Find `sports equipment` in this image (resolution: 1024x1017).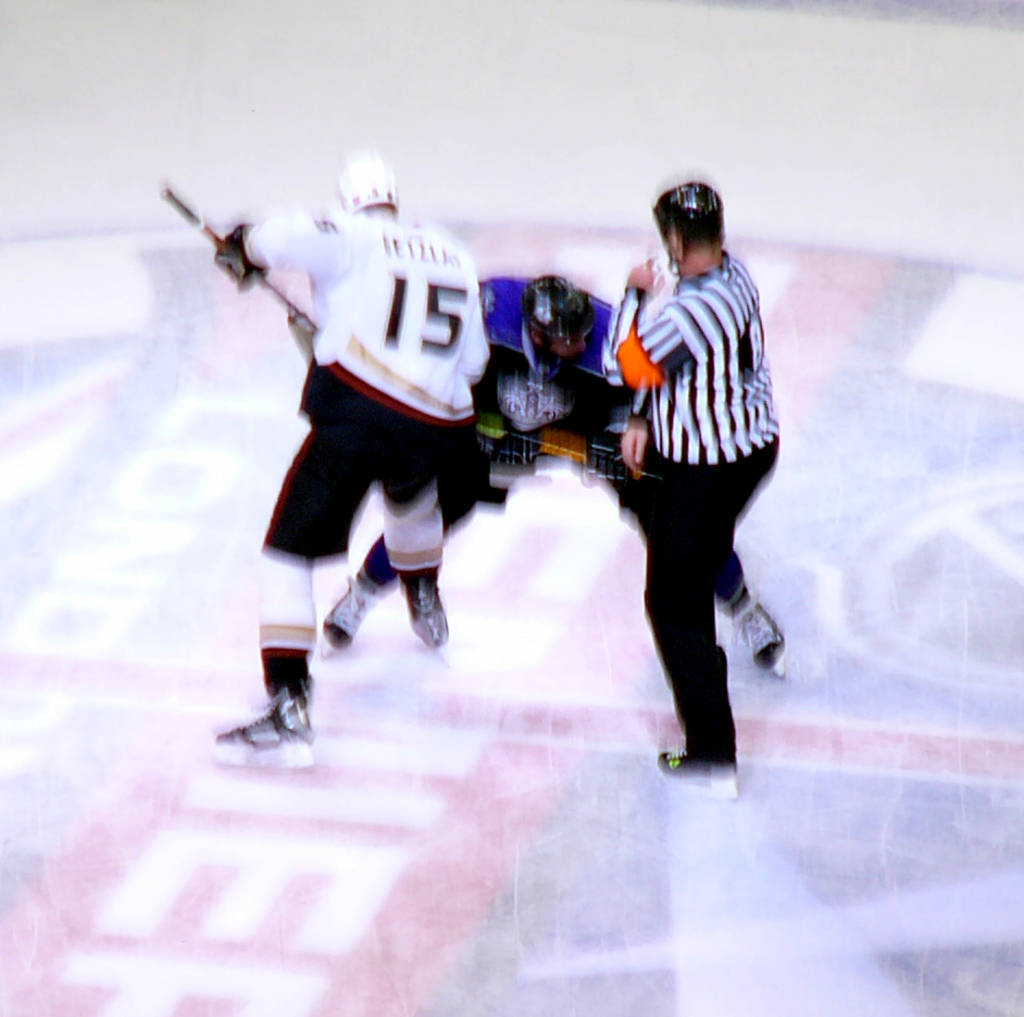
336,153,401,212.
